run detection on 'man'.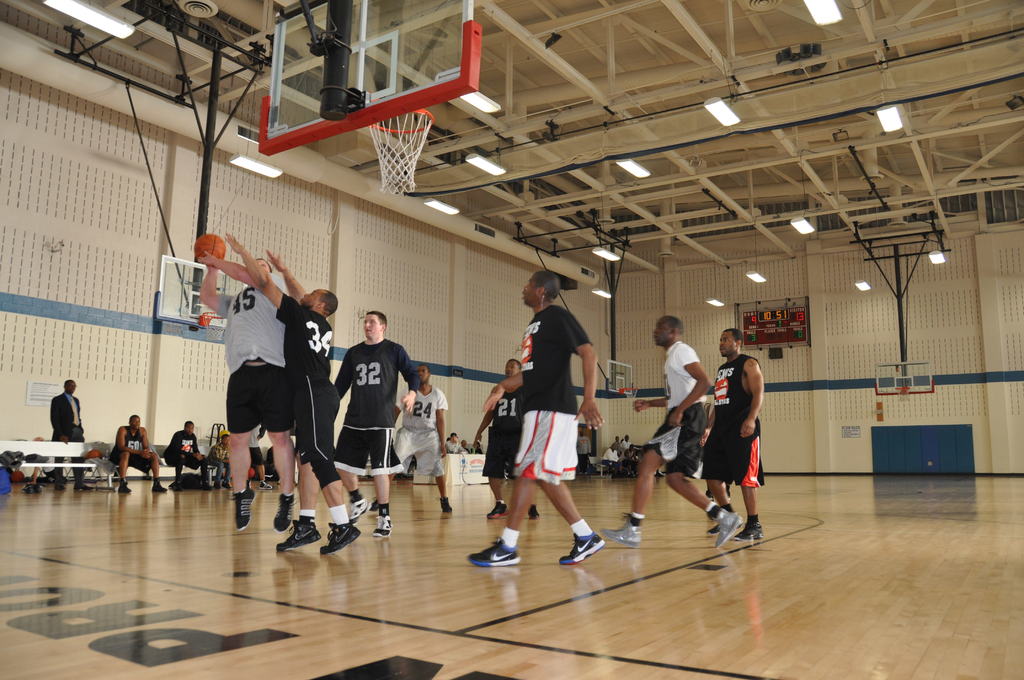
Result: rect(395, 348, 458, 530).
